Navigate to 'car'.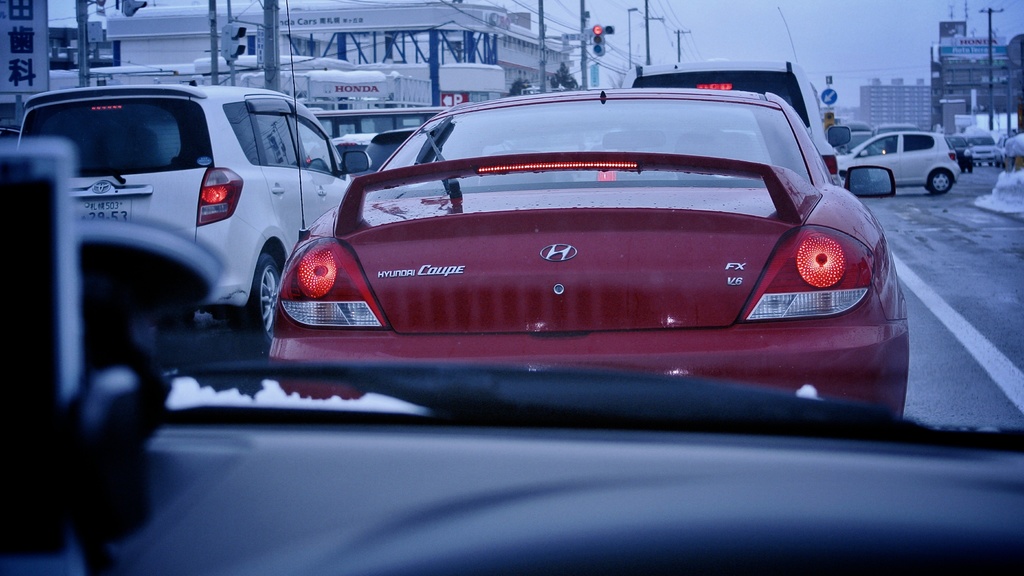
Navigation target: l=311, t=128, r=369, b=173.
